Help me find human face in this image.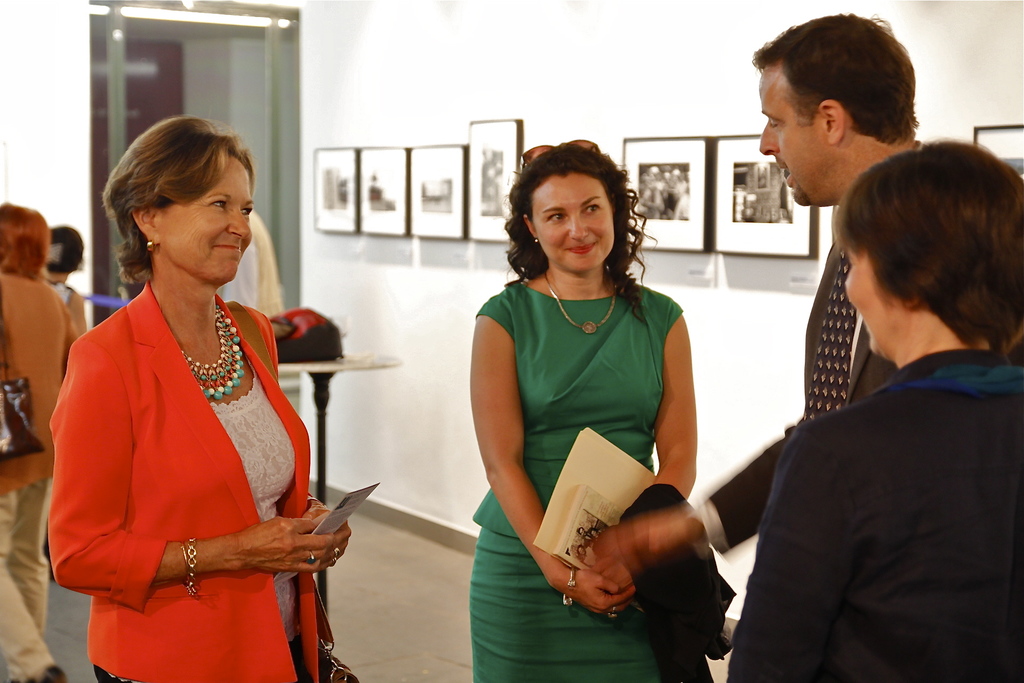
Found it: (758, 60, 830, 213).
